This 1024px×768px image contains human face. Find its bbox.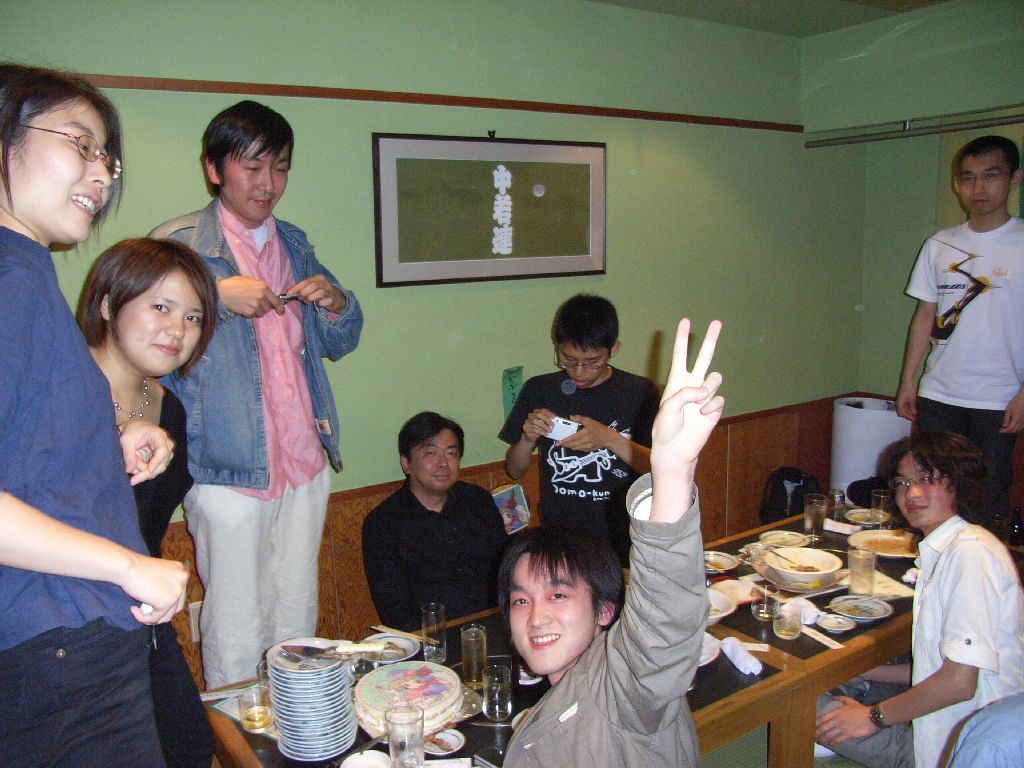
[left=956, top=156, right=1007, bottom=213].
